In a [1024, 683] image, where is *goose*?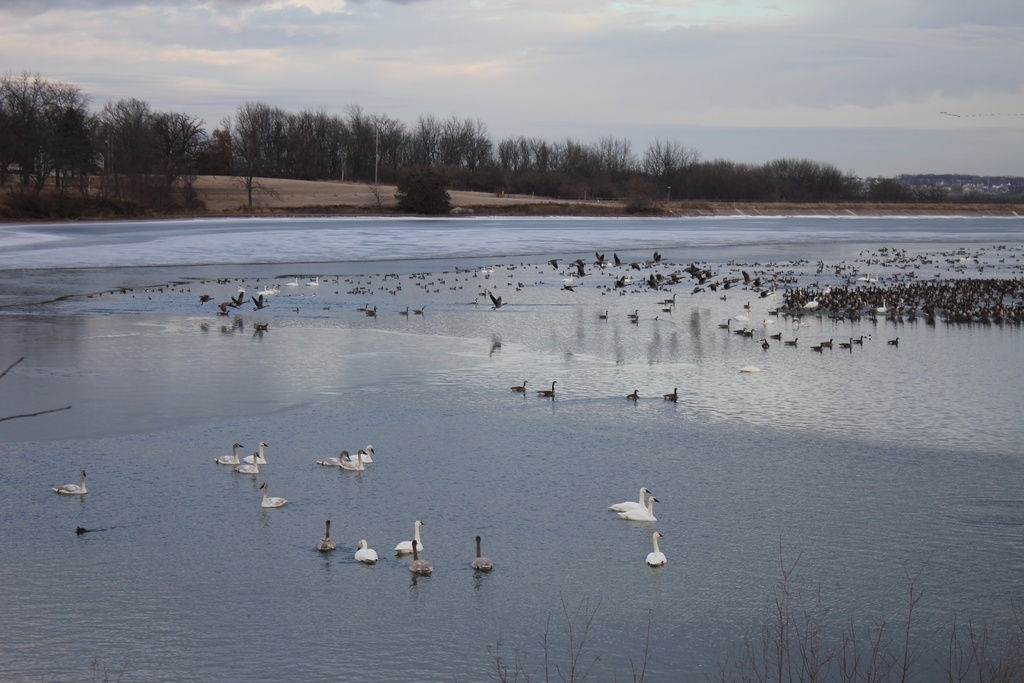
(left=340, top=451, right=369, bottom=472).
